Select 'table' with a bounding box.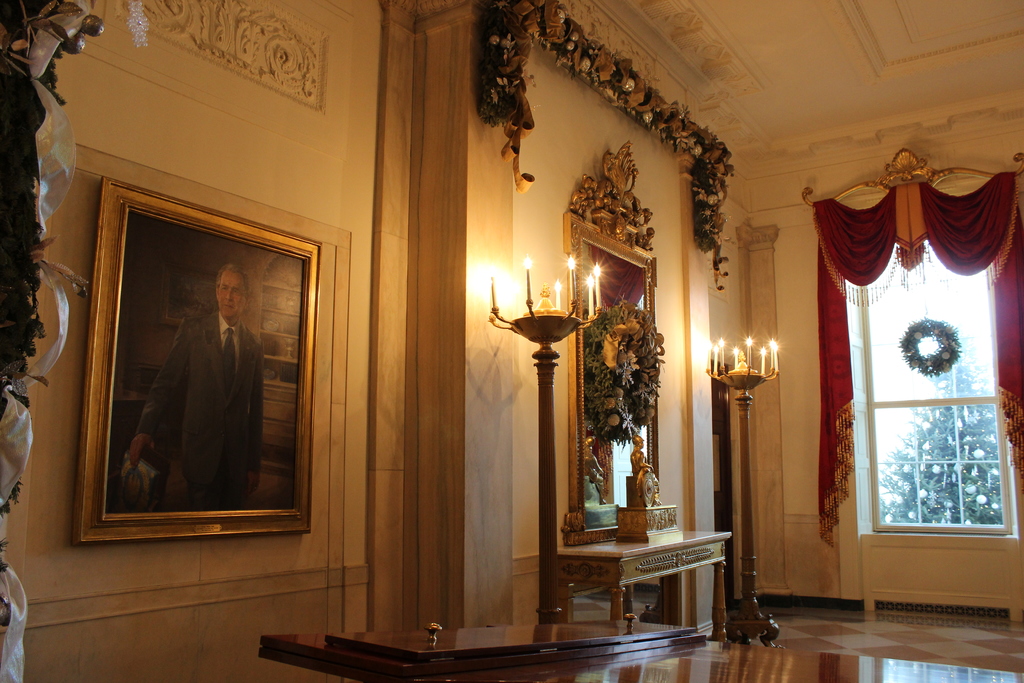
(544,529,742,640).
